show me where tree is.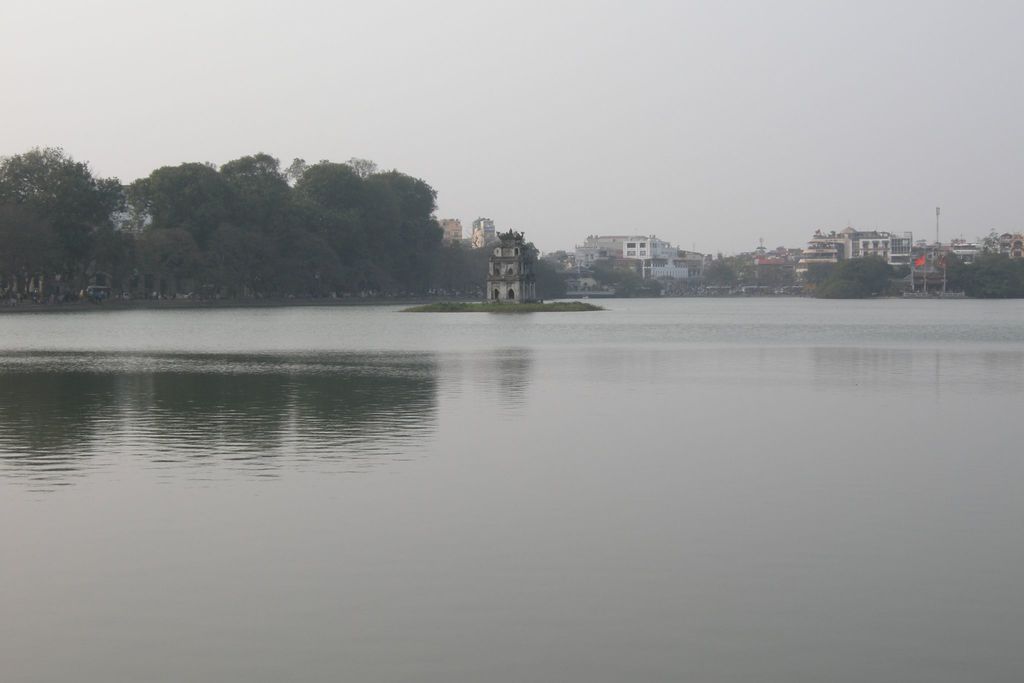
tree is at 582 263 664 302.
